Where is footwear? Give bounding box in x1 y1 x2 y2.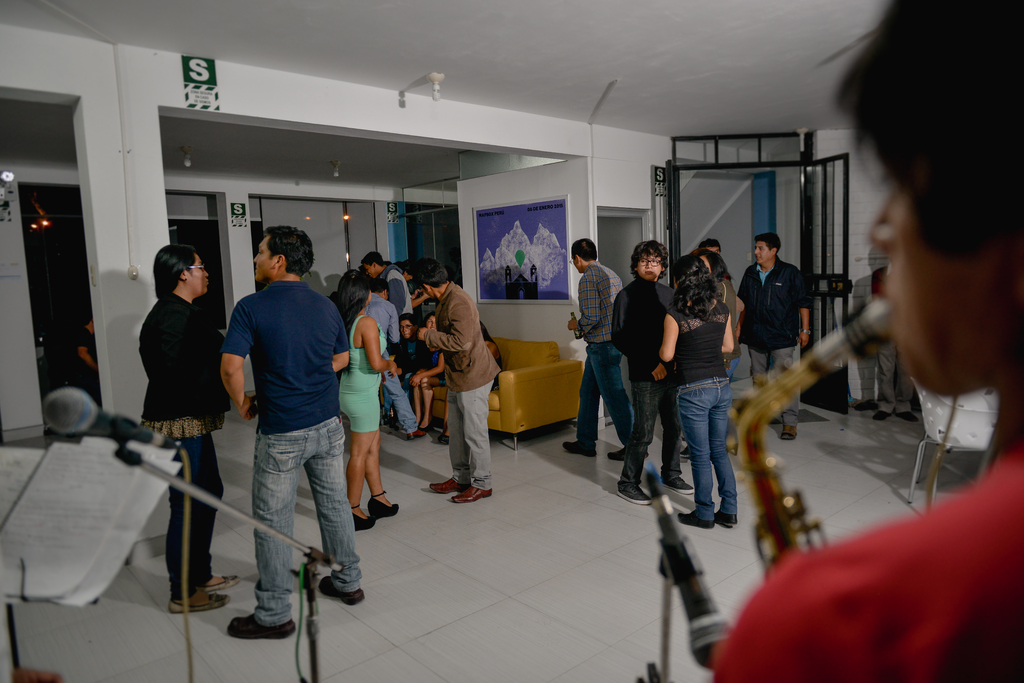
876 406 891 425.
